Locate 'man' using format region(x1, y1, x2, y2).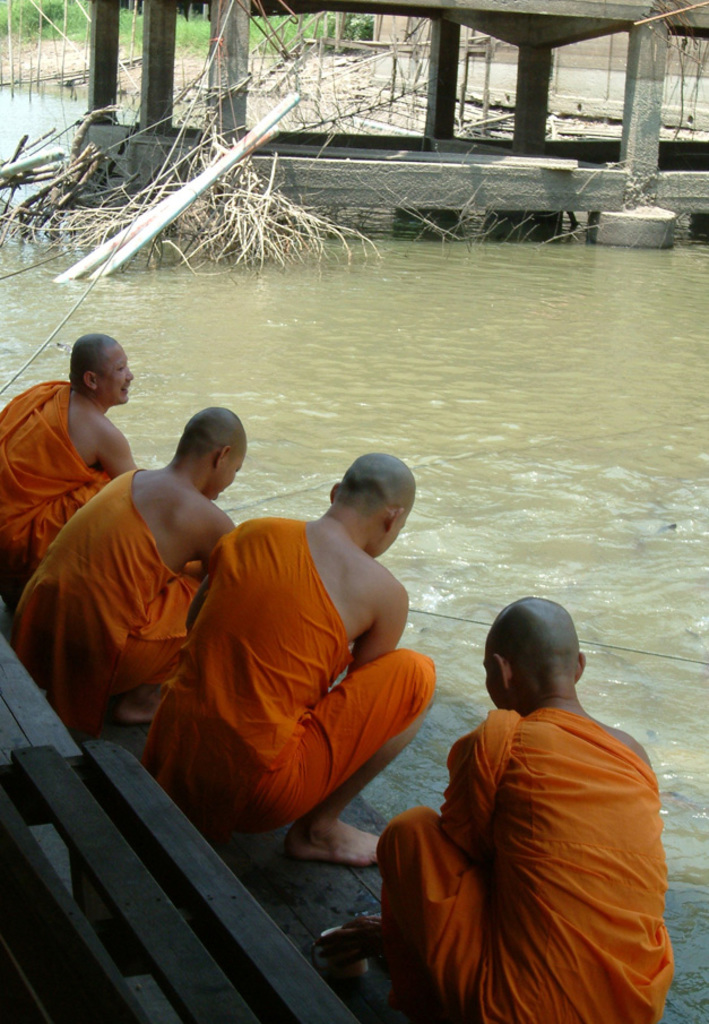
region(45, 388, 293, 683).
